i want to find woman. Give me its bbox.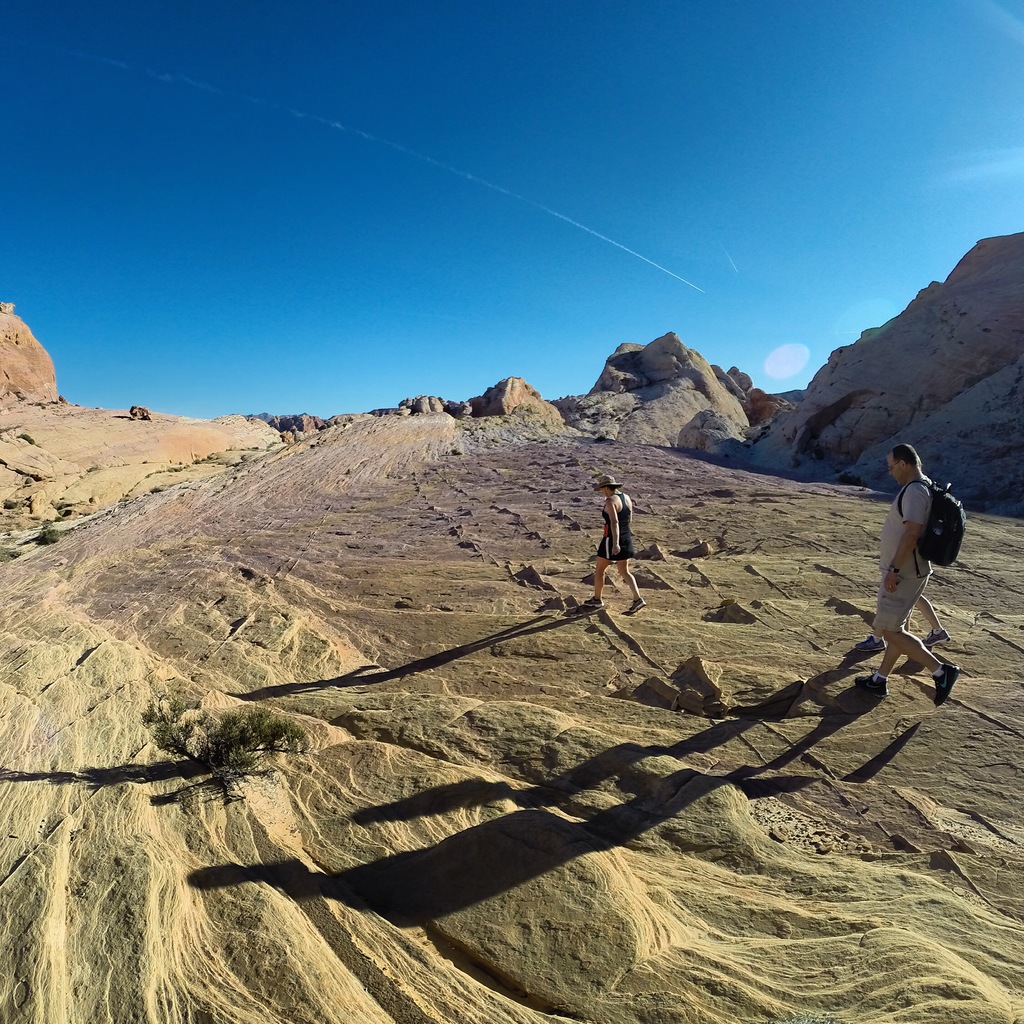
[590,475,648,609].
